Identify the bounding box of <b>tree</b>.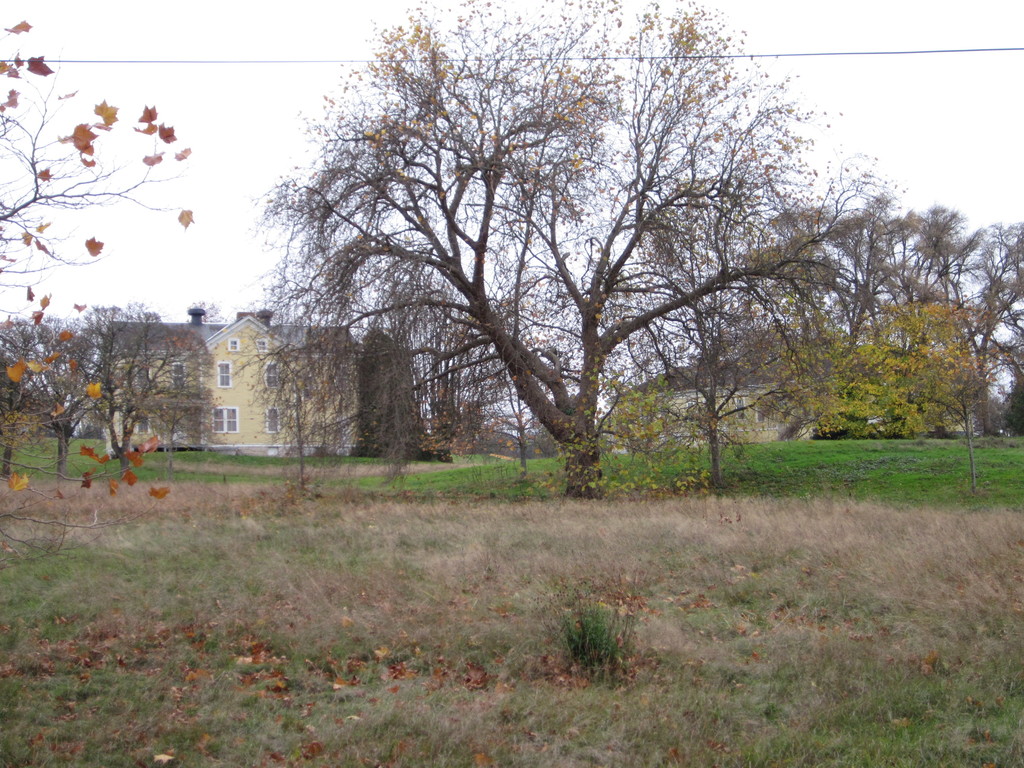
x1=906, y1=325, x2=1004, y2=488.
